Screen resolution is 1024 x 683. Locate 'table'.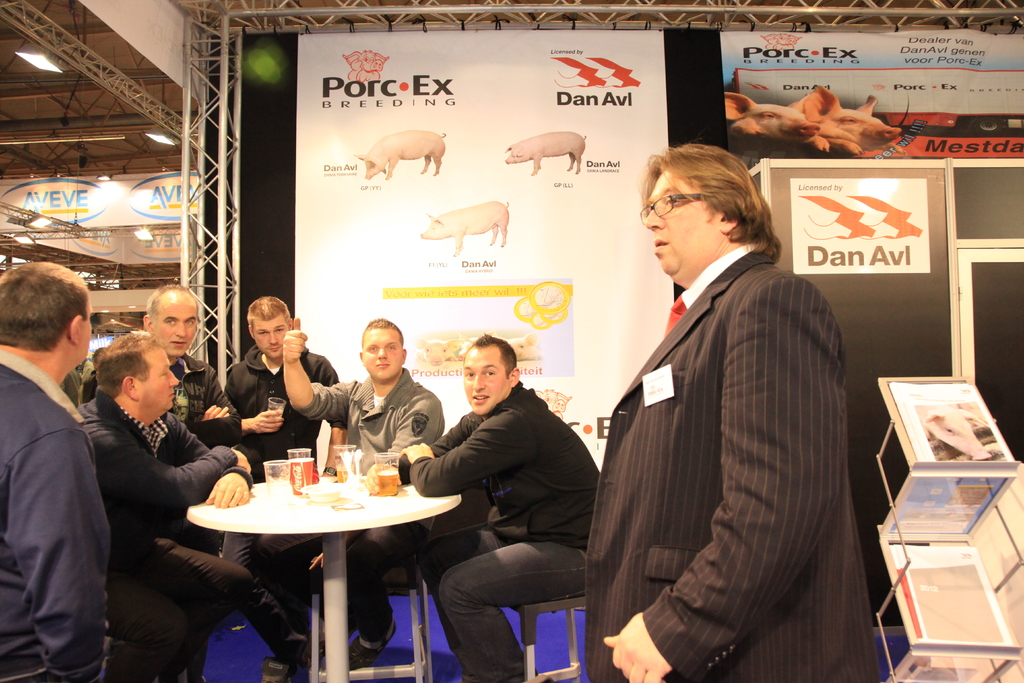
(x1=191, y1=450, x2=467, y2=664).
